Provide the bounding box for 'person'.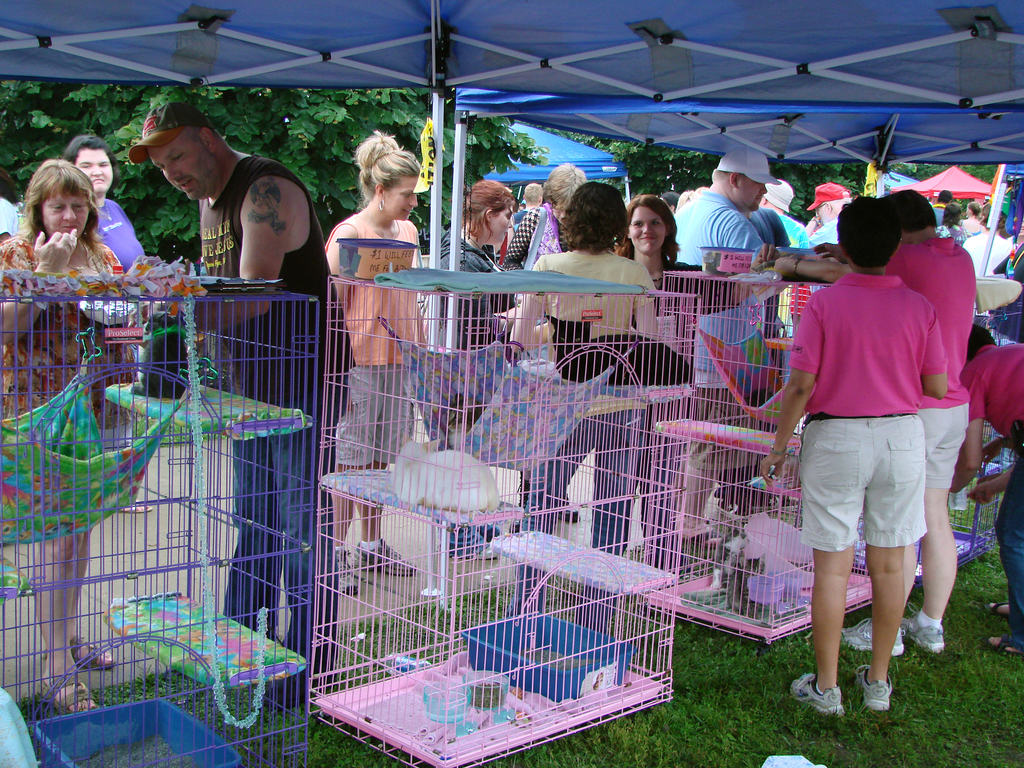
rect(64, 130, 143, 271).
